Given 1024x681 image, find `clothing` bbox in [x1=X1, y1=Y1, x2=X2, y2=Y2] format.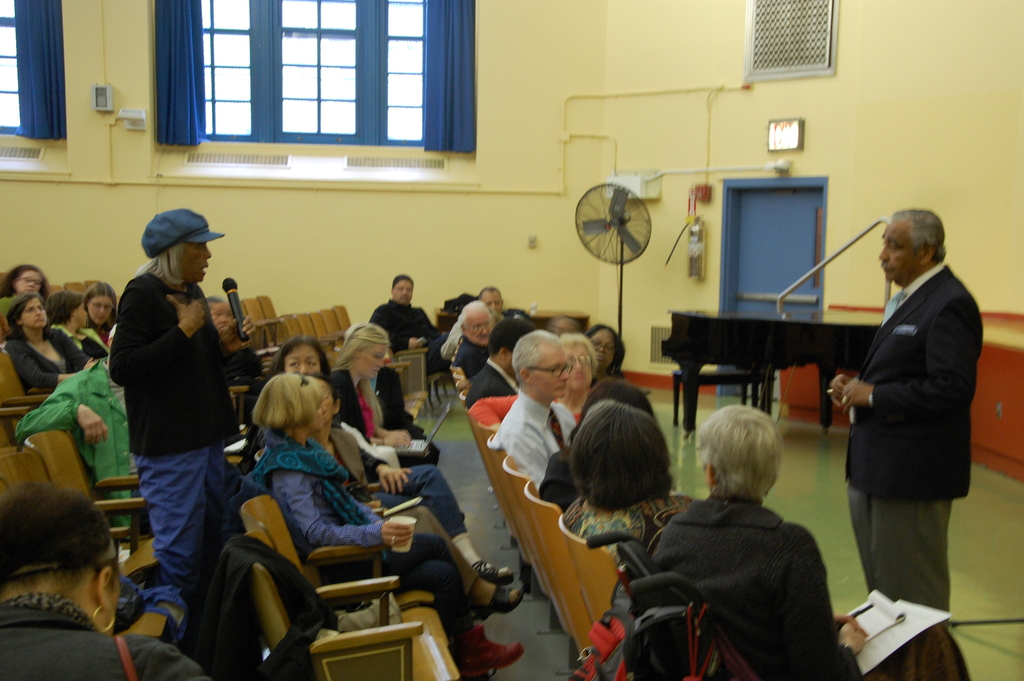
[x1=370, y1=356, x2=424, y2=439].
